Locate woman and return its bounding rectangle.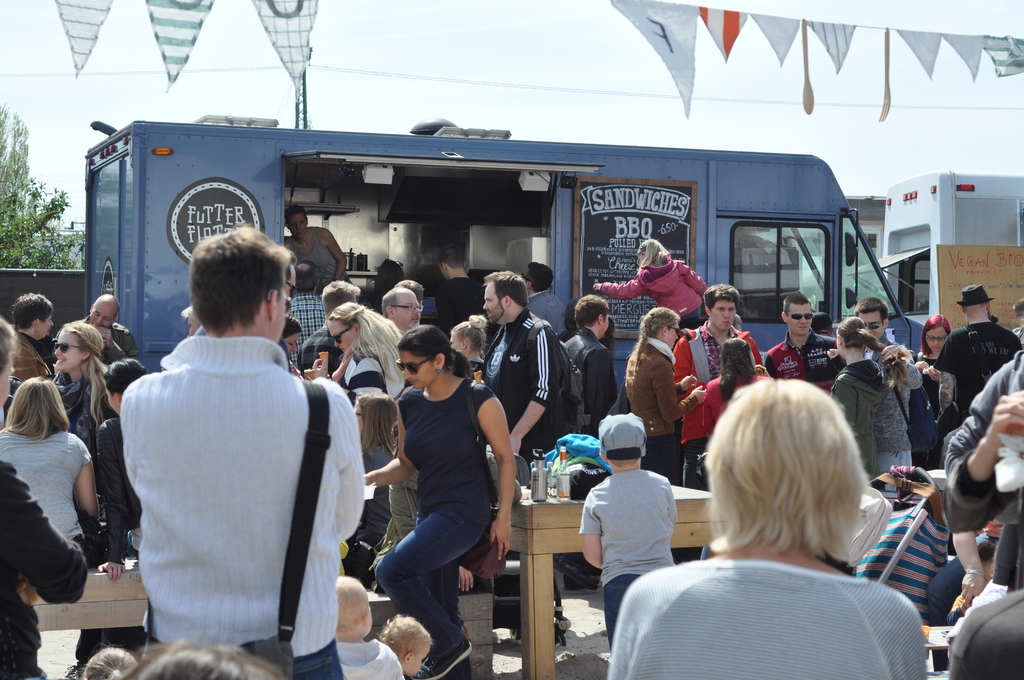
(left=701, top=337, right=774, bottom=421).
